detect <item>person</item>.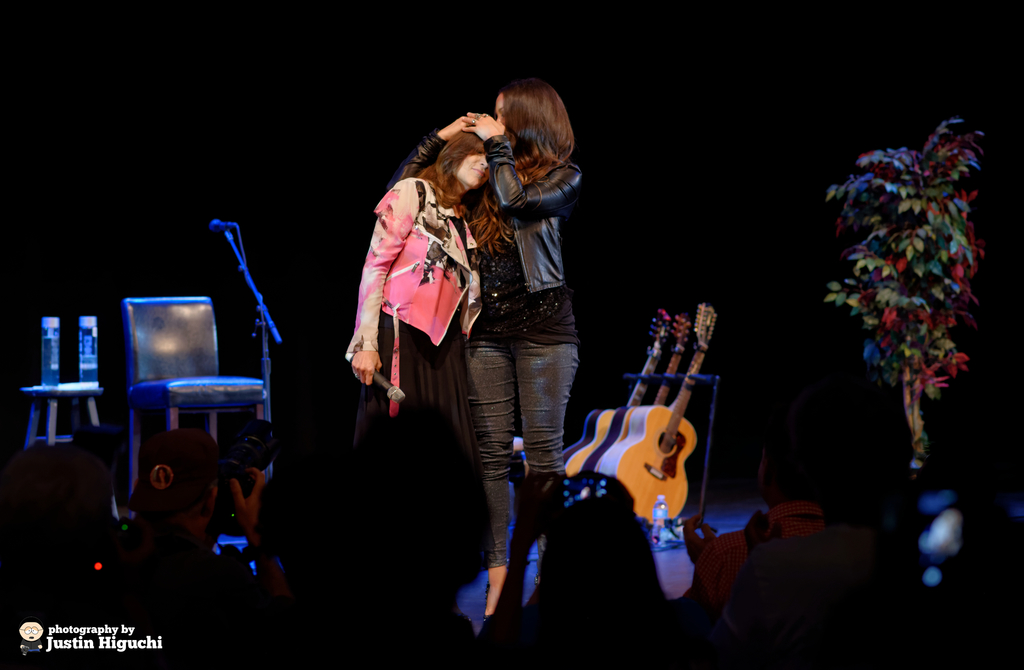
Detected at detection(400, 74, 589, 532).
